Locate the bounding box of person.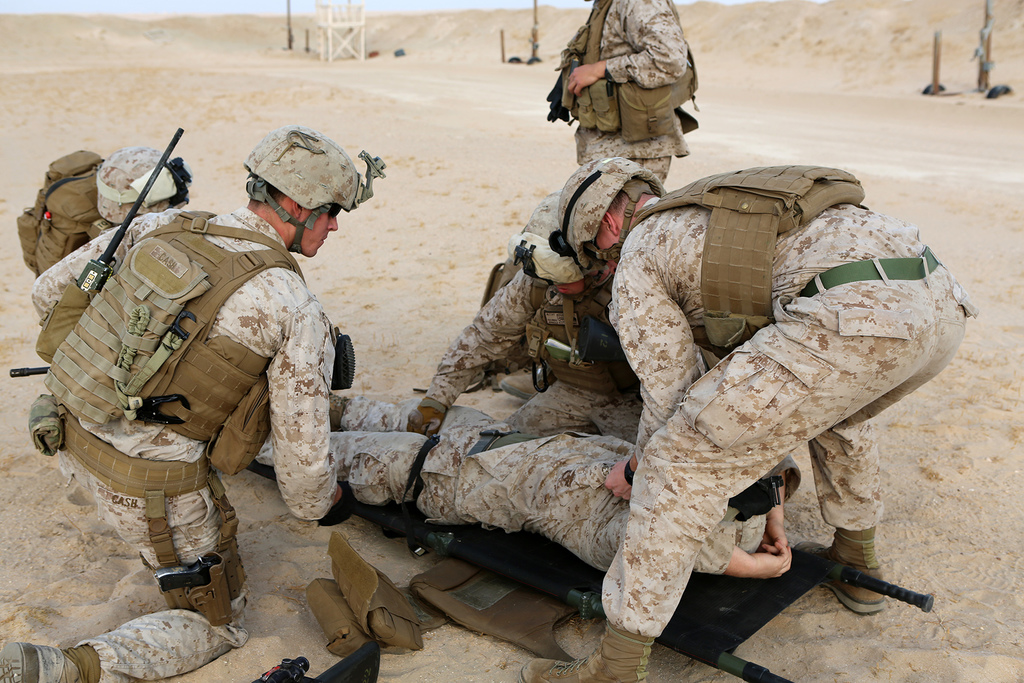
Bounding box: [left=20, top=142, right=200, bottom=276].
